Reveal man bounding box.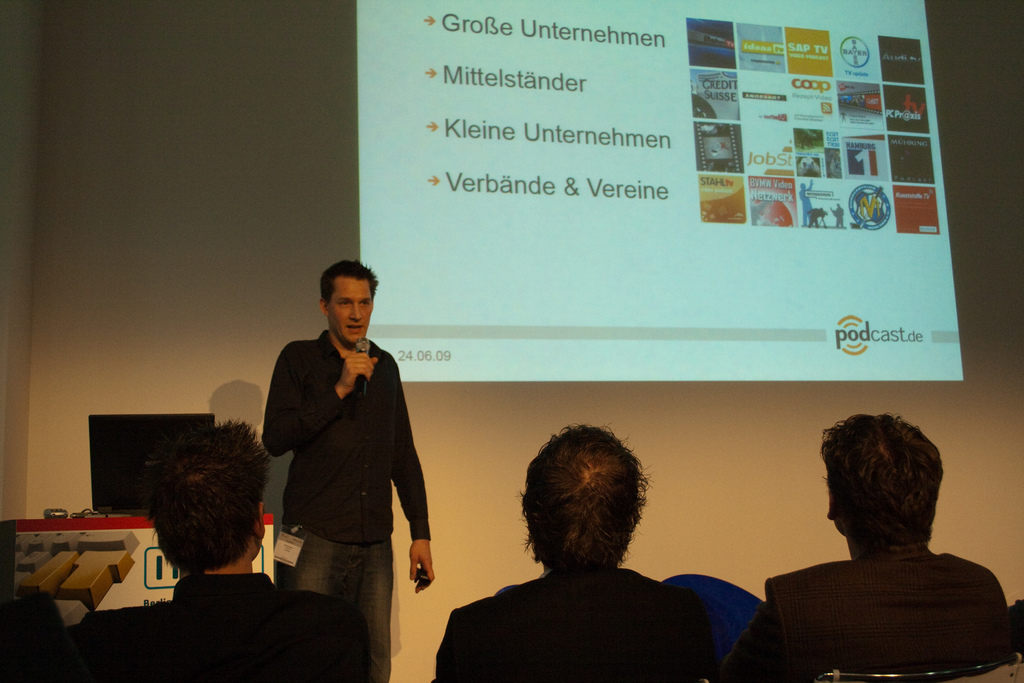
Revealed: bbox=[255, 256, 442, 652].
